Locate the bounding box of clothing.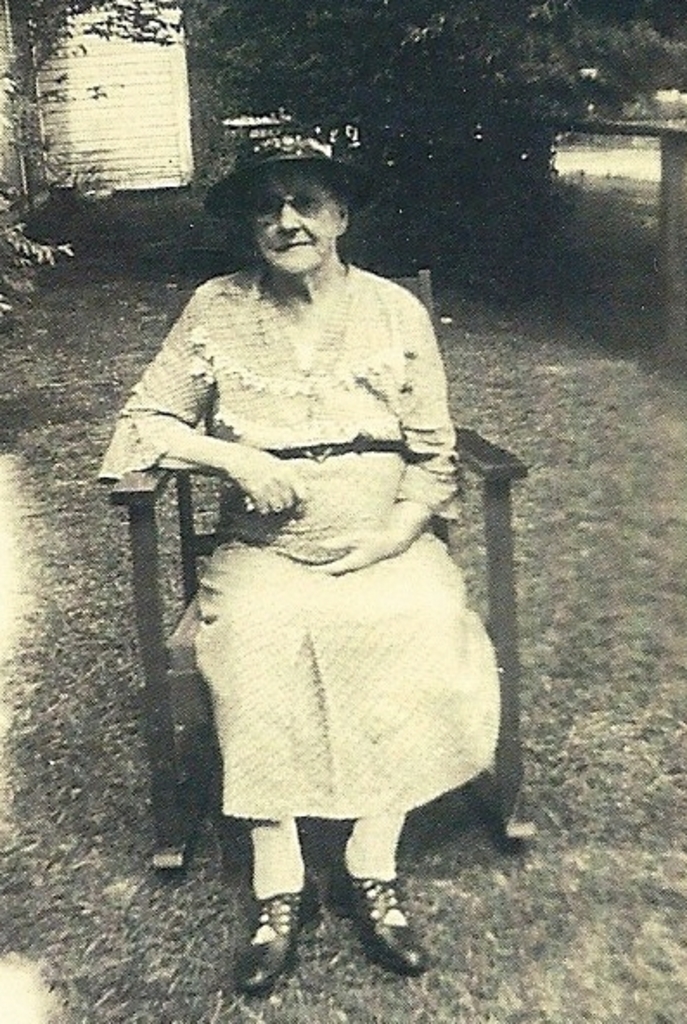
Bounding box: <box>88,261,509,829</box>.
